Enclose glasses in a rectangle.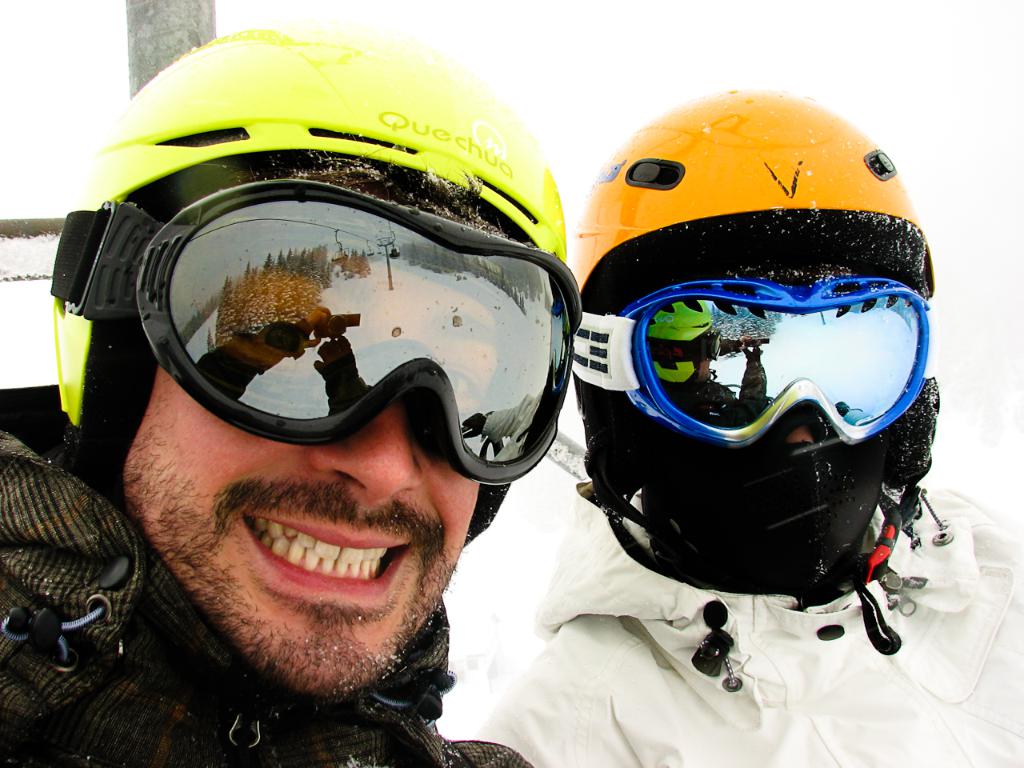
l=93, t=250, r=590, b=474.
